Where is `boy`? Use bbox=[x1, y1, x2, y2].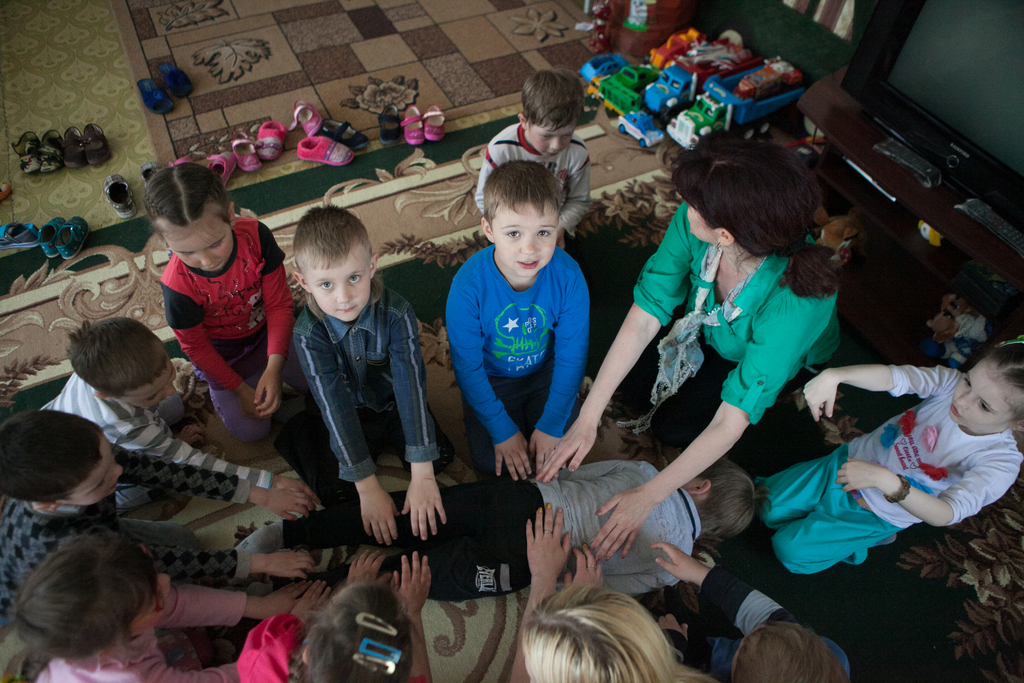
bbox=[0, 396, 321, 627].
